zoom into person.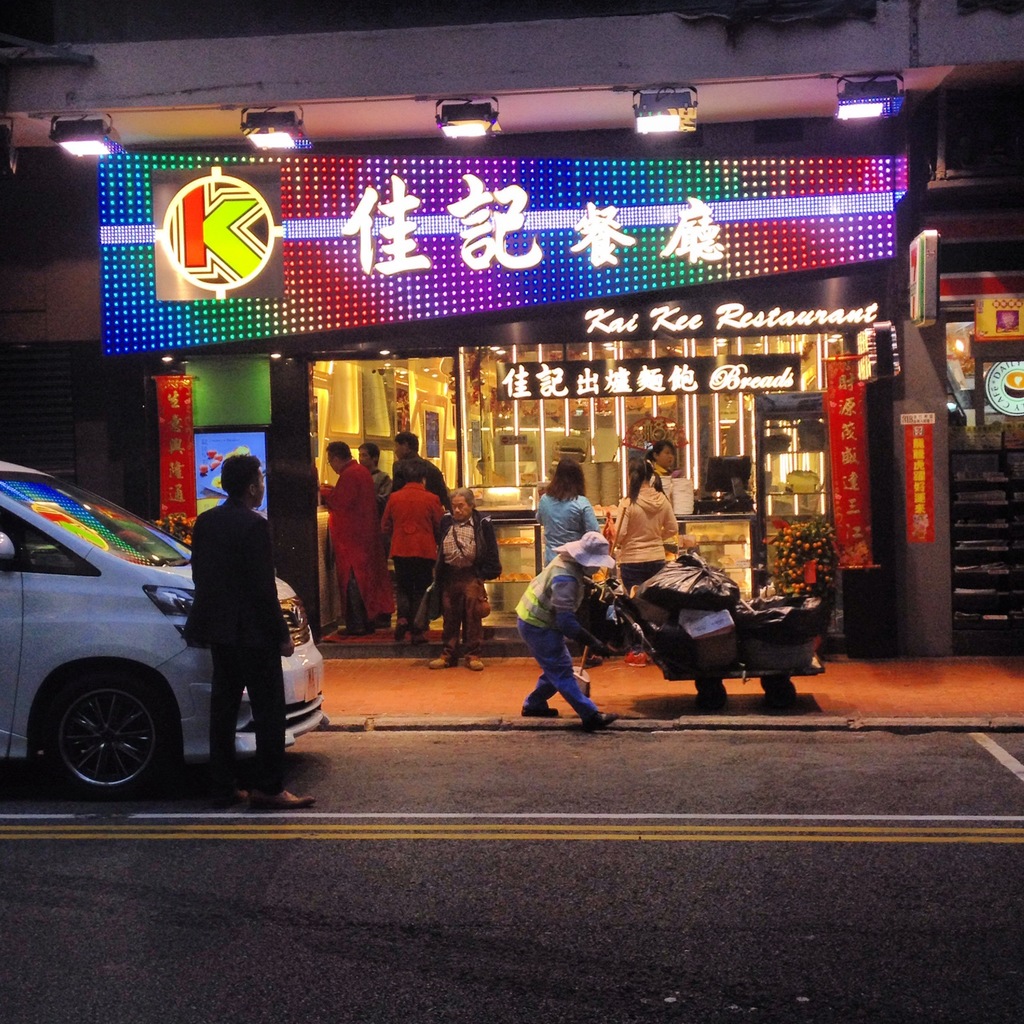
Zoom target: pyautogui.locateOnScreen(424, 487, 503, 673).
